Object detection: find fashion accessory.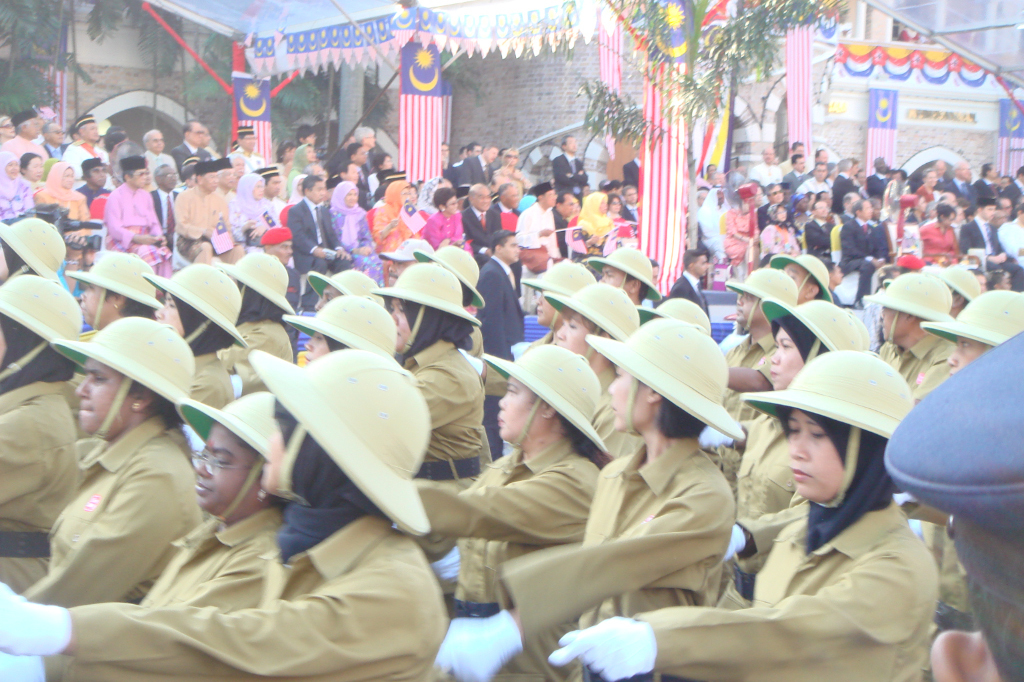
l=258, t=226, r=291, b=247.
